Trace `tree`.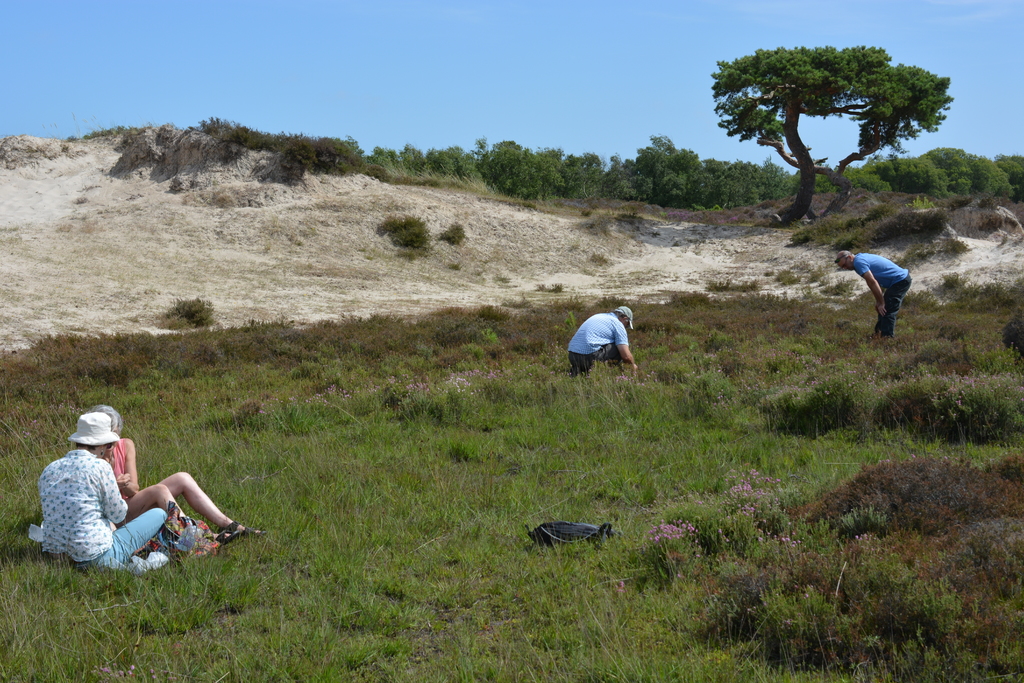
Traced to box=[705, 37, 959, 226].
